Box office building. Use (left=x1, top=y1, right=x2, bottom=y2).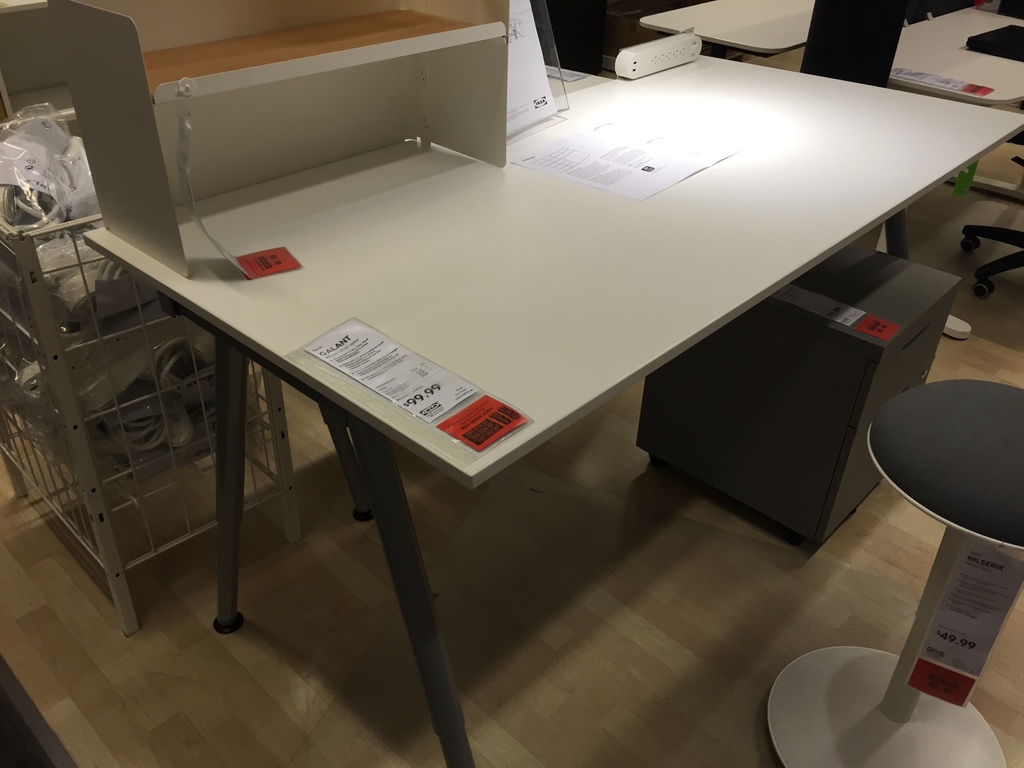
(left=23, top=0, right=963, bottom=708).
